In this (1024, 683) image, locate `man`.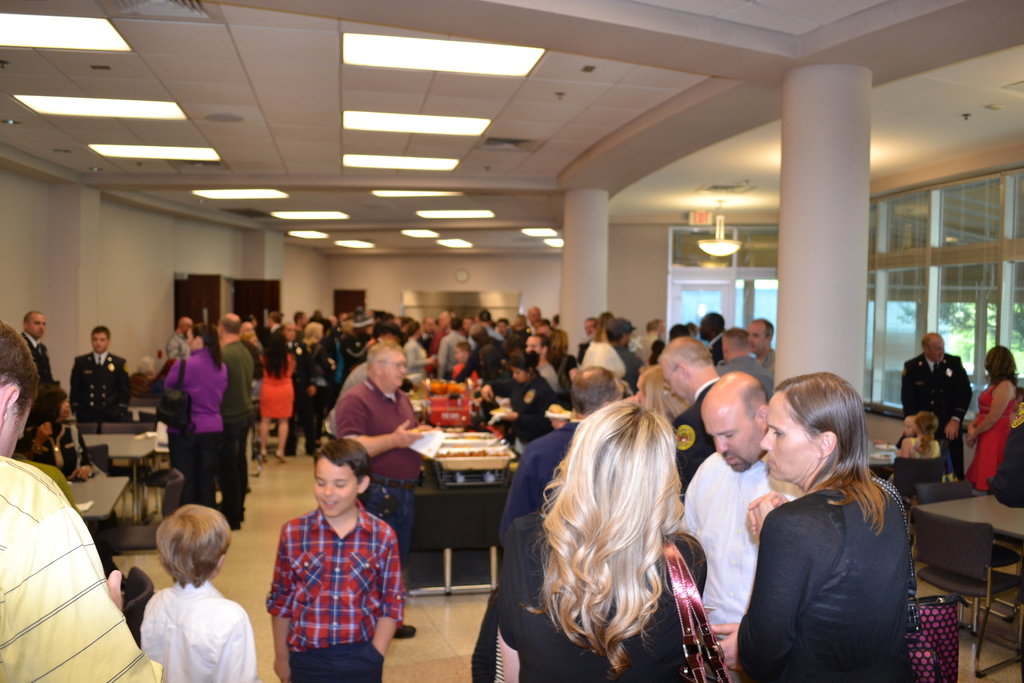
Bounding box: BBox(0, 322, 163, 682).
